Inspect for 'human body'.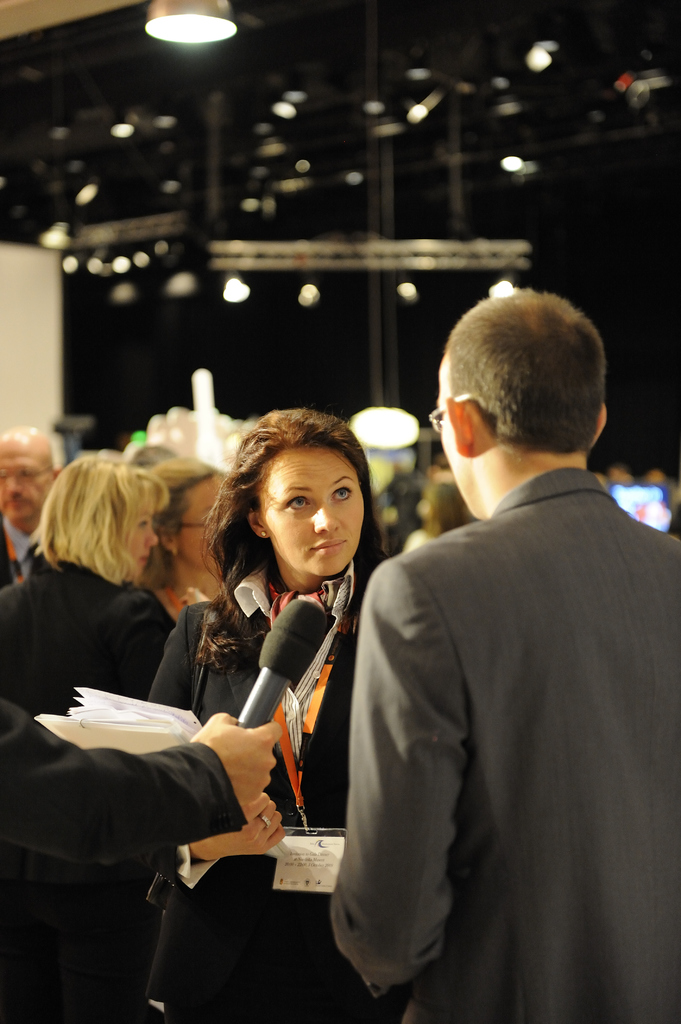
Inspection: bbox=(167, 447, 396, 945).
